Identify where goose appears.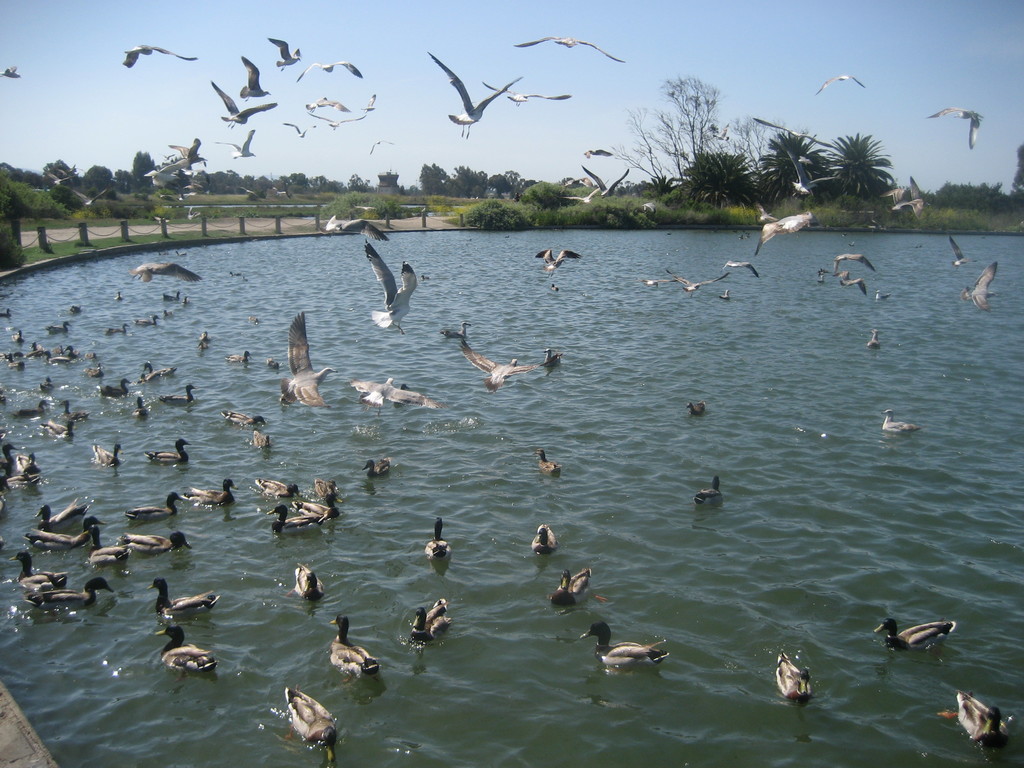
Appears at box=[755, 209, 817, 254].
